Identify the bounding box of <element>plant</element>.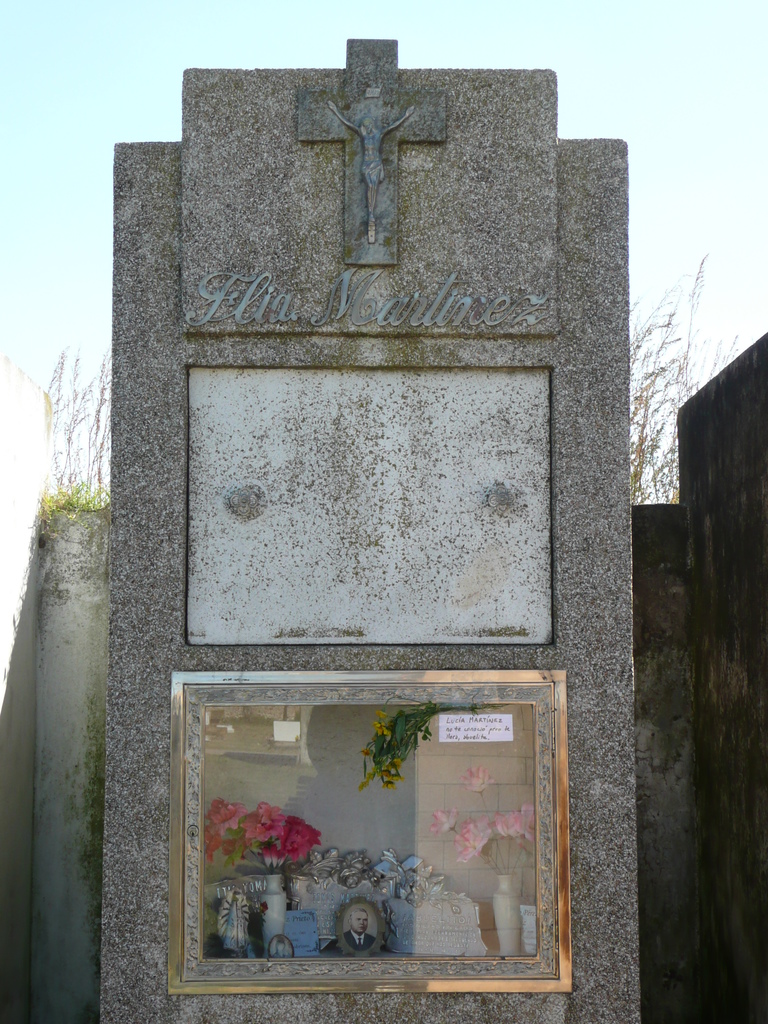
l=627, t=268, r=761, b=525.
